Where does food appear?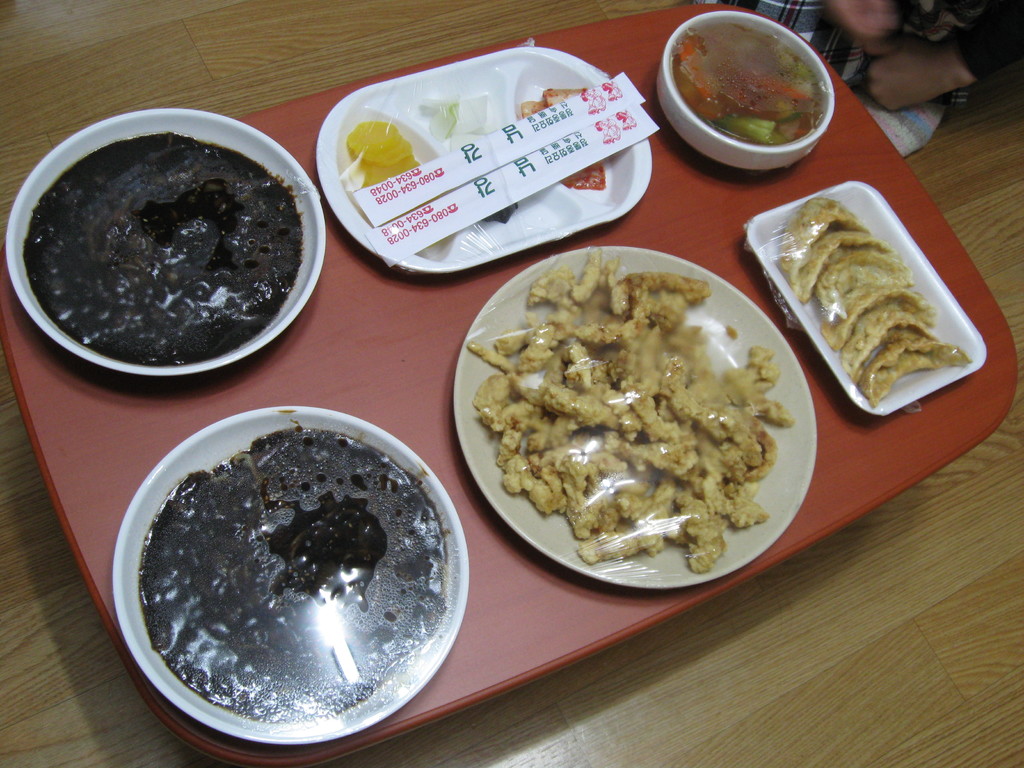
Appears at box=[346, 120, 413, 165].
